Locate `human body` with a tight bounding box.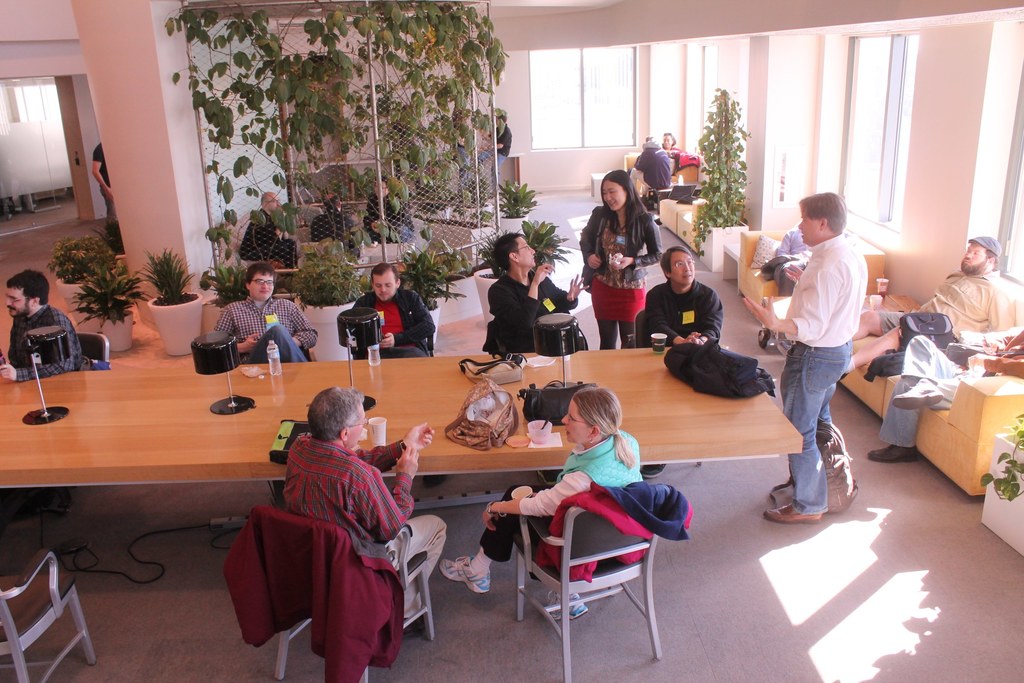
632:131:686:194.
